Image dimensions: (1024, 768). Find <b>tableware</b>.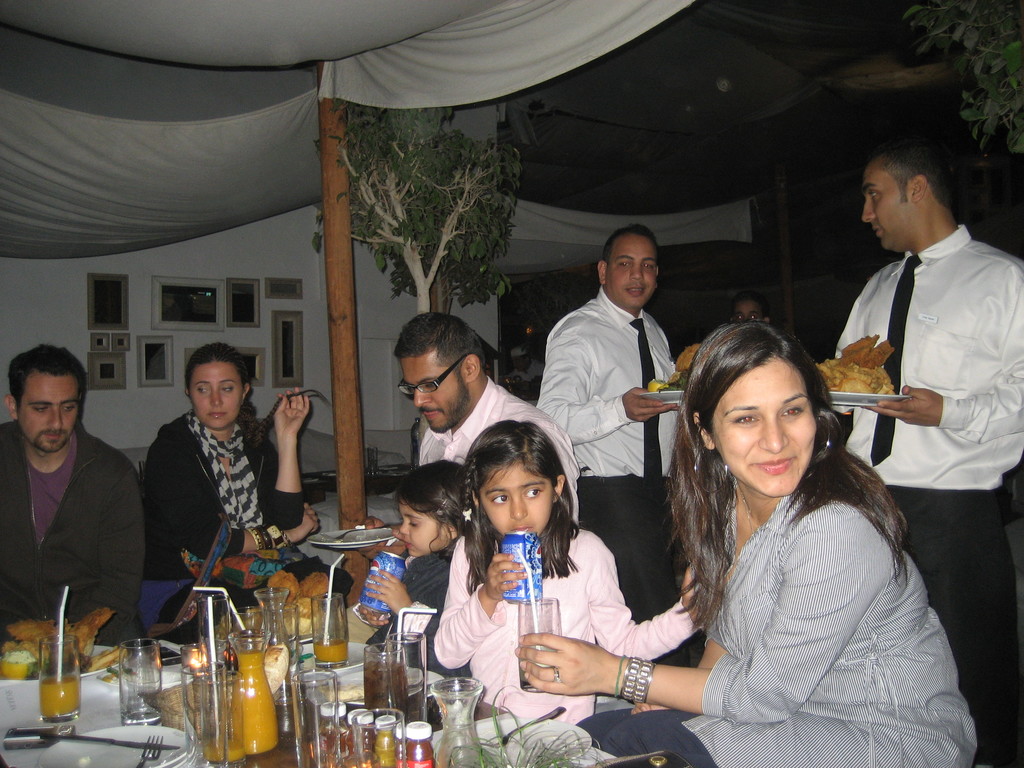
bbox=(289, 669, 338, 767).
